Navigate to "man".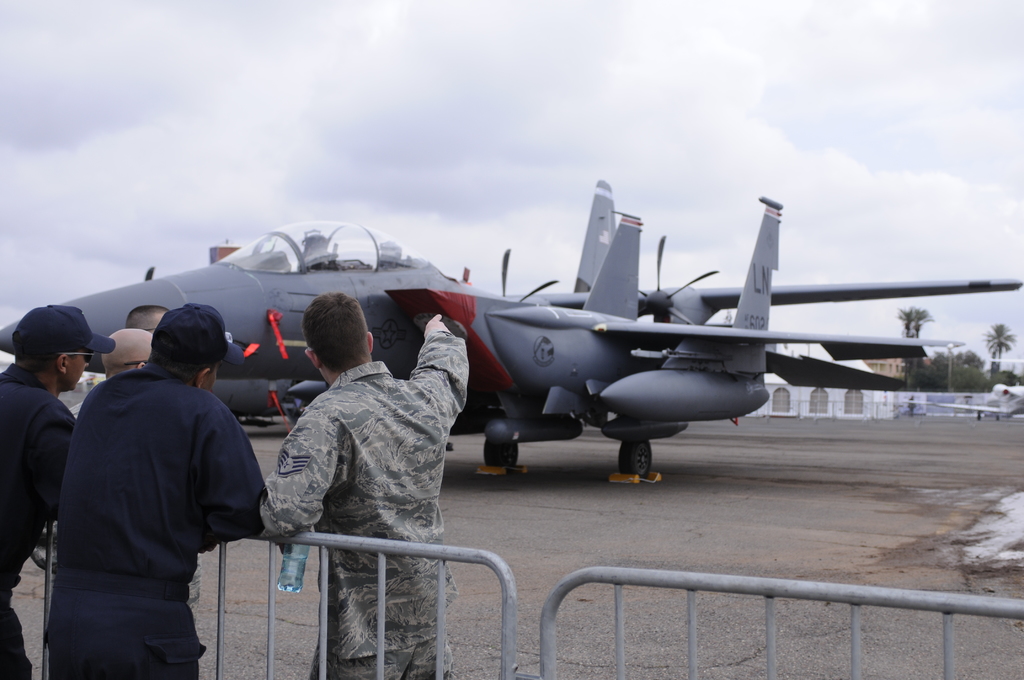
Navigation target: bbox(133, 304, 168, 335).
